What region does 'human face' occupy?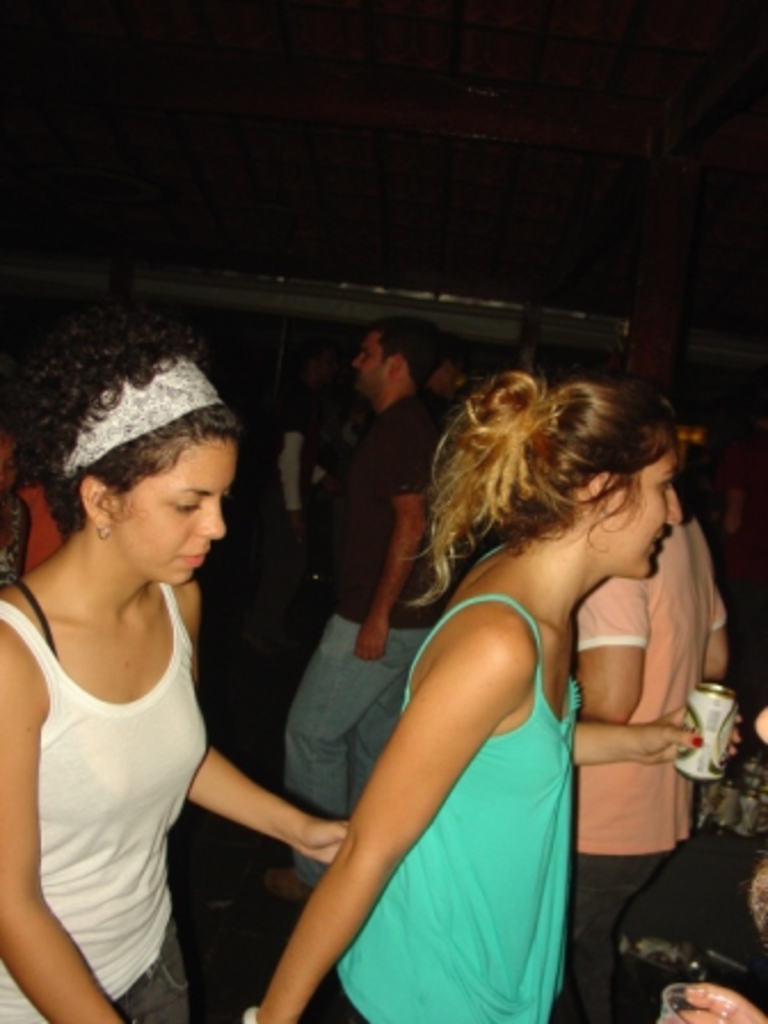
354, 331, 389, 402.
